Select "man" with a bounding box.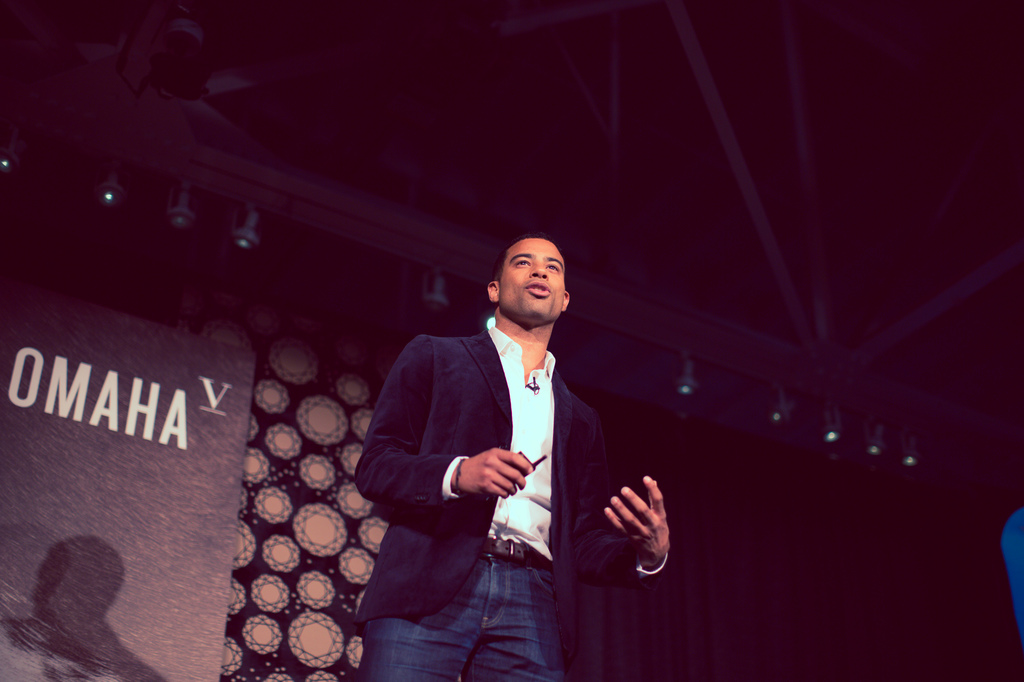
357, 239, 673, 681.
